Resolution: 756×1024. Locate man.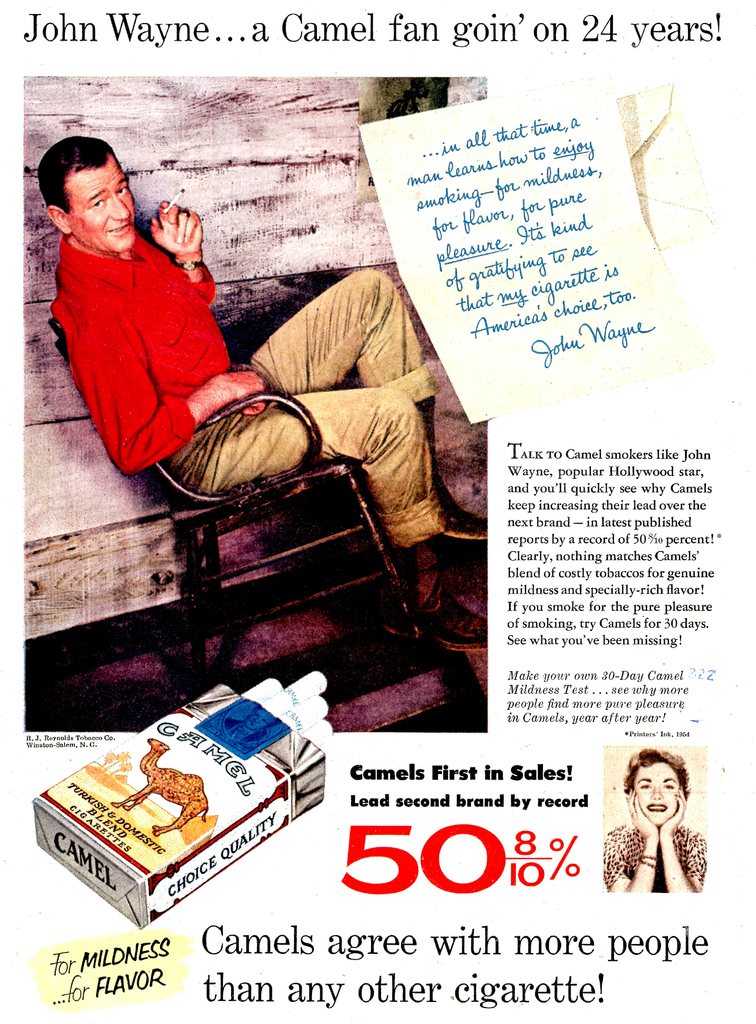
bbox=[92, 166, 447, 589].
